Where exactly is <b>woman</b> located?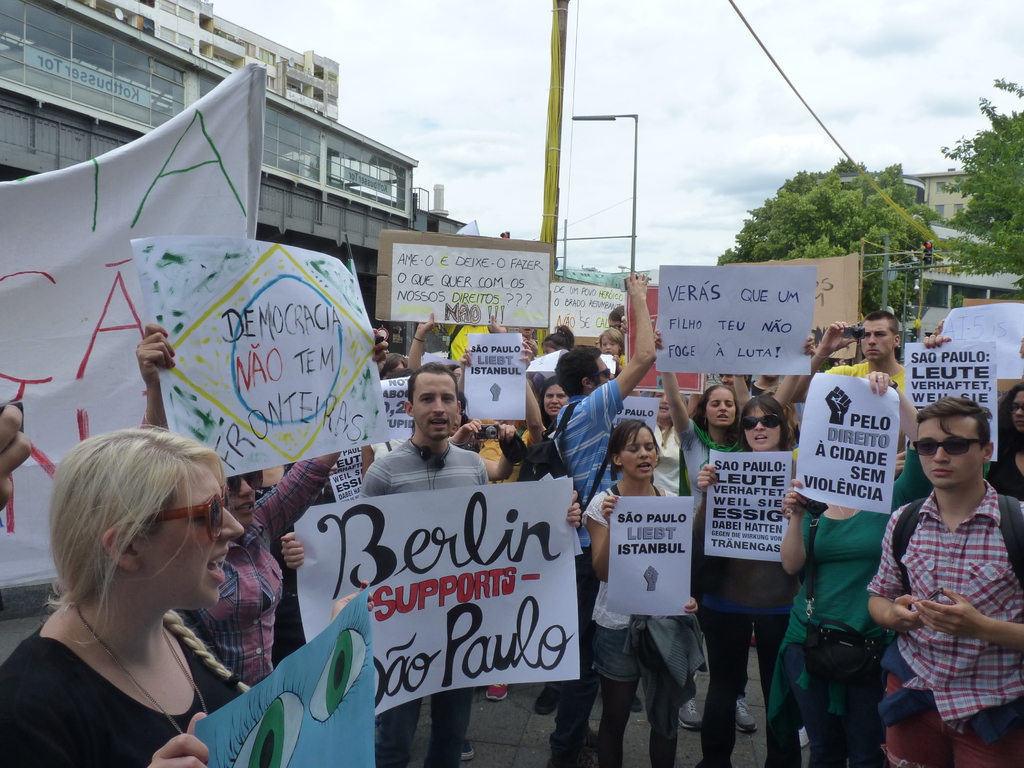
Its bounding box is [left=691, top=394, right=800, bottom=767].
